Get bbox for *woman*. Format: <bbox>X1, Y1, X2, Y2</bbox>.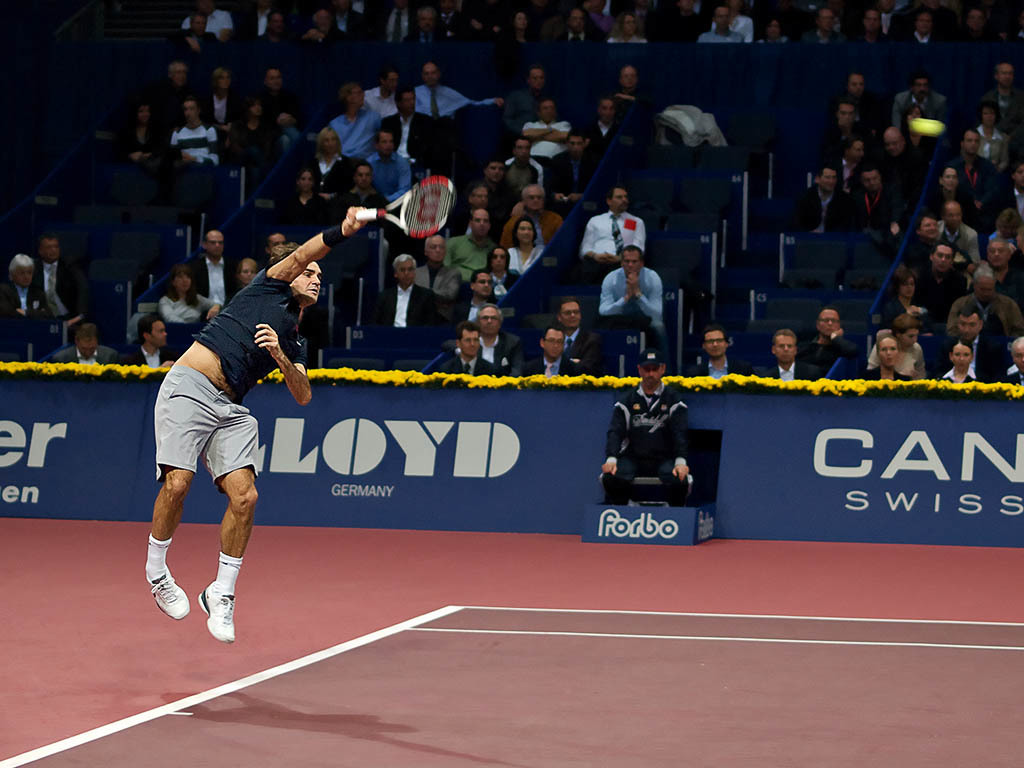
<bbox>934, 339, 985, 385</bbox>.
